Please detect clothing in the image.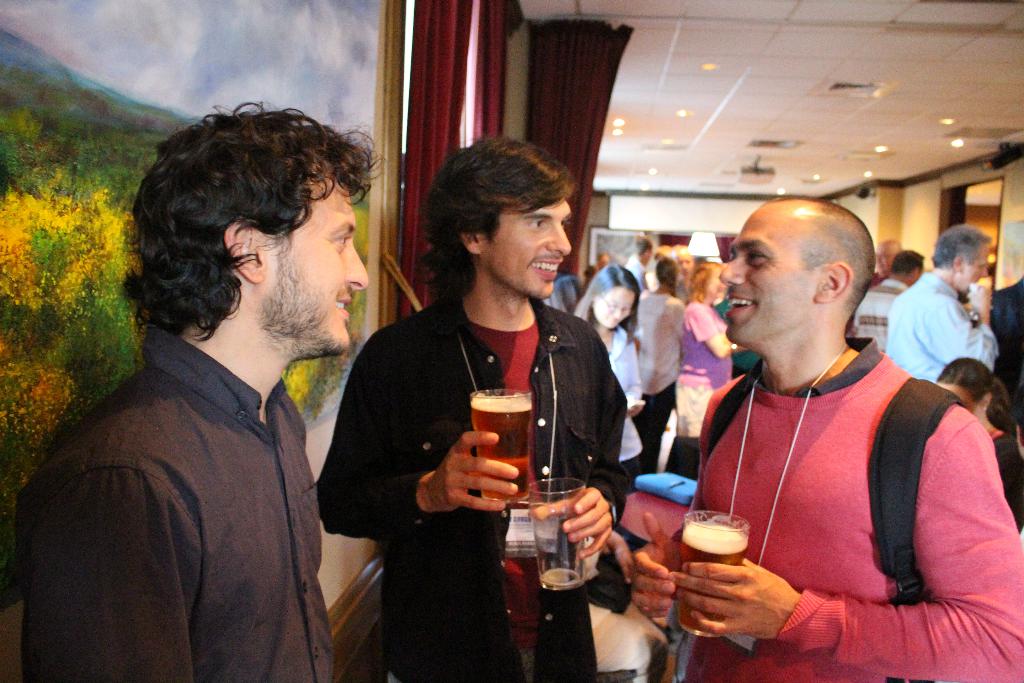
BBox(986, 418, 1023, 524).
